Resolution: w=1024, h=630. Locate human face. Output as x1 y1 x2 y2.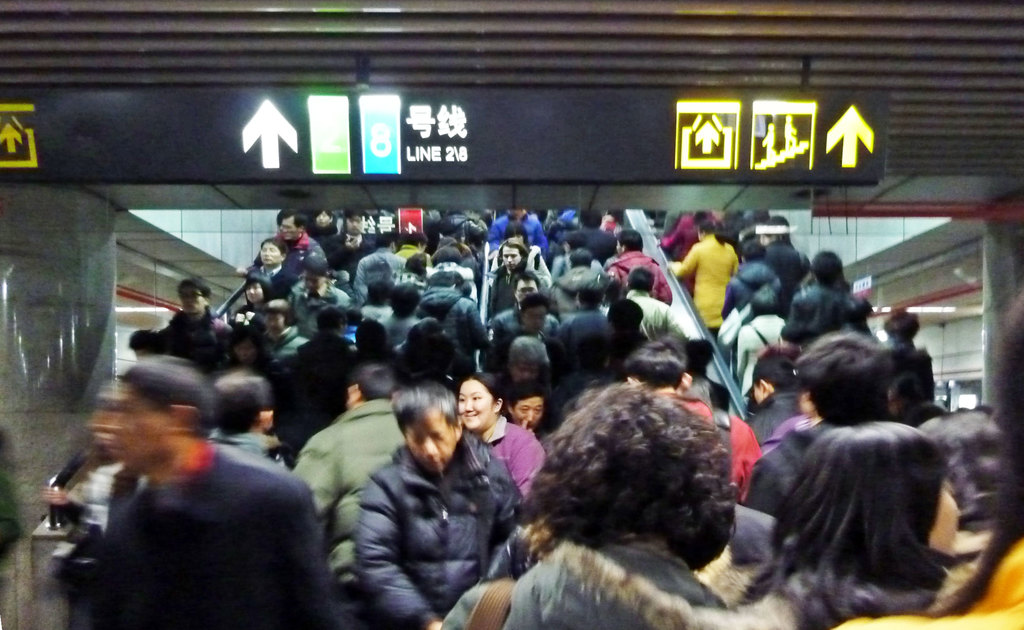
179 283 204 315.
